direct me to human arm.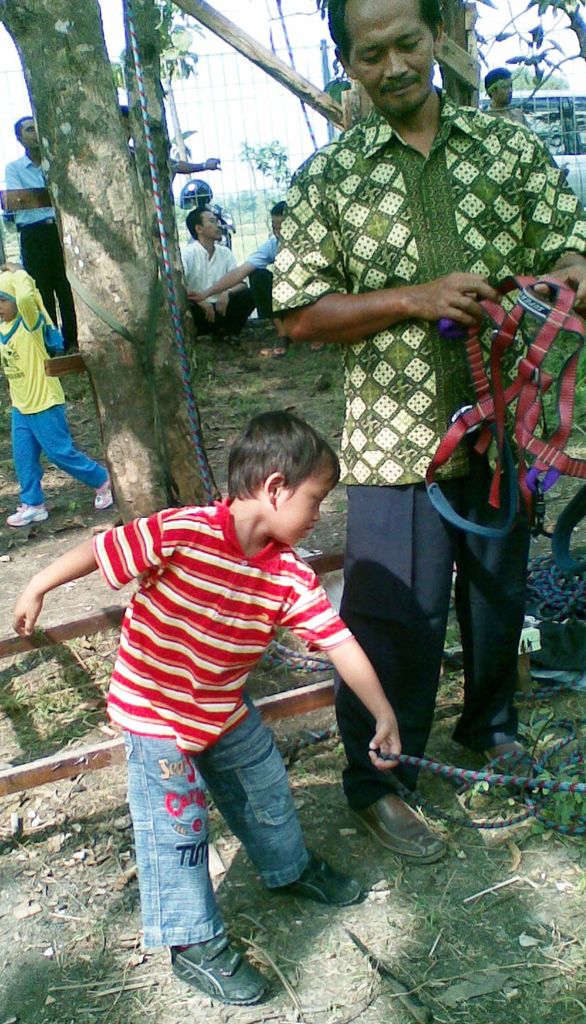
Direction: BBox(255, 262, 513, 355).
